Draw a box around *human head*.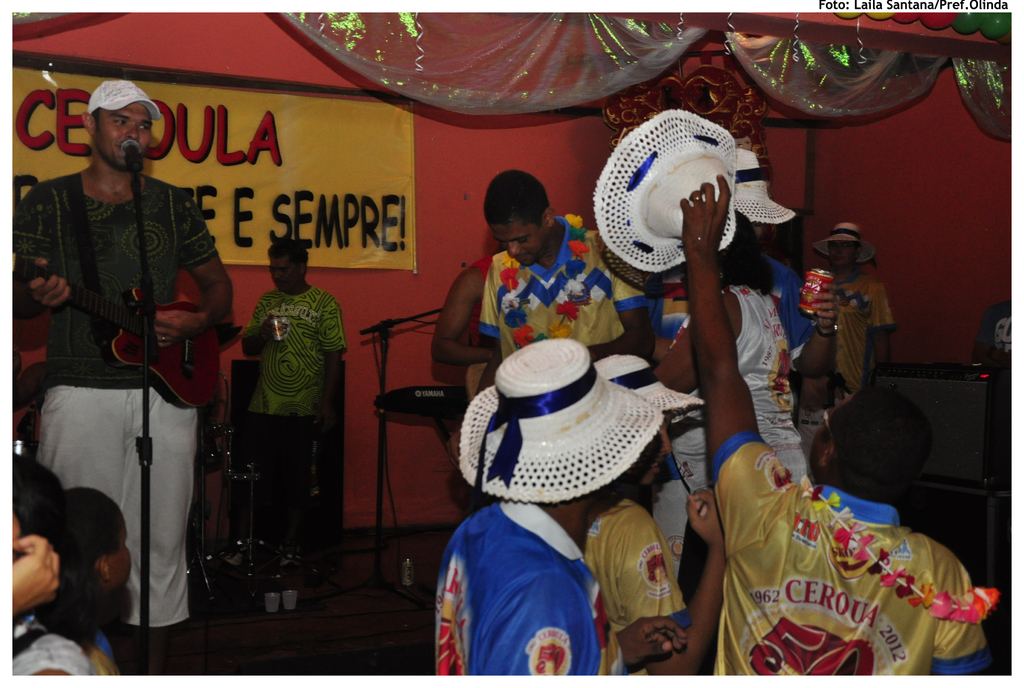
[left=809, top=383, right=932, bottom=504].
